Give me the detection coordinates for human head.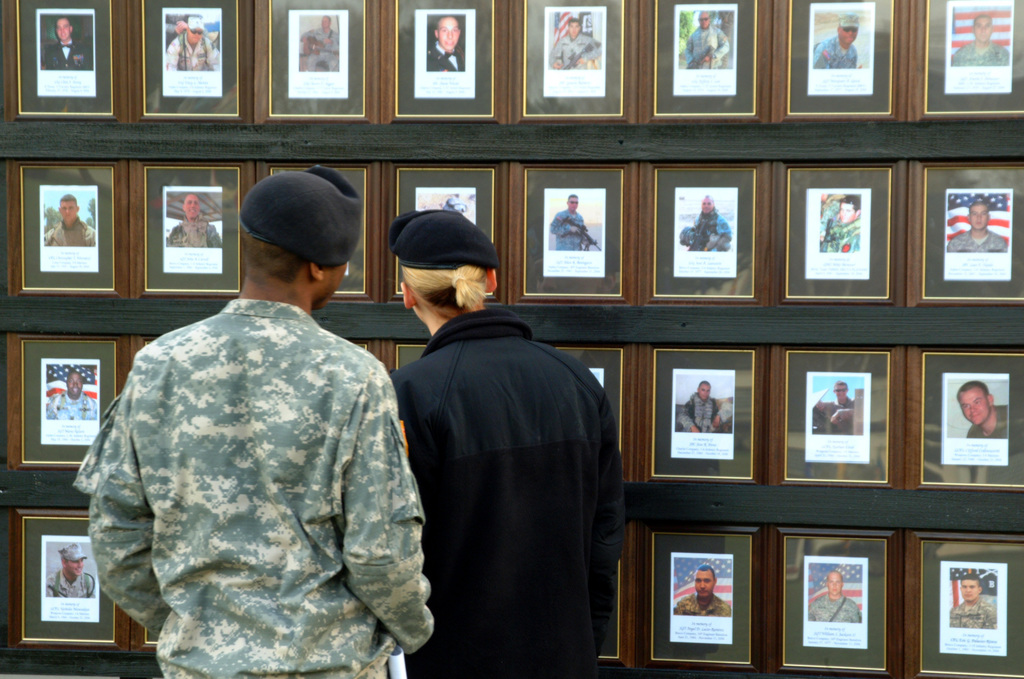
[966,200,989,230].
